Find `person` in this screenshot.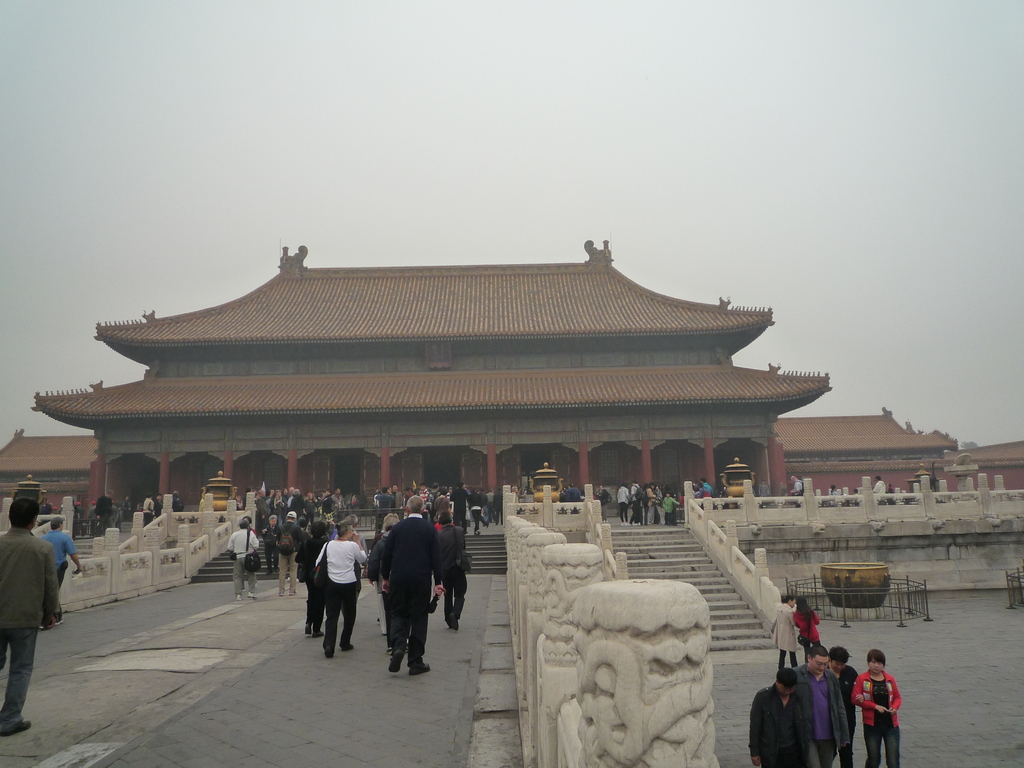
The bounding box for `person` is bbox=(260, 508, 282, 574).
